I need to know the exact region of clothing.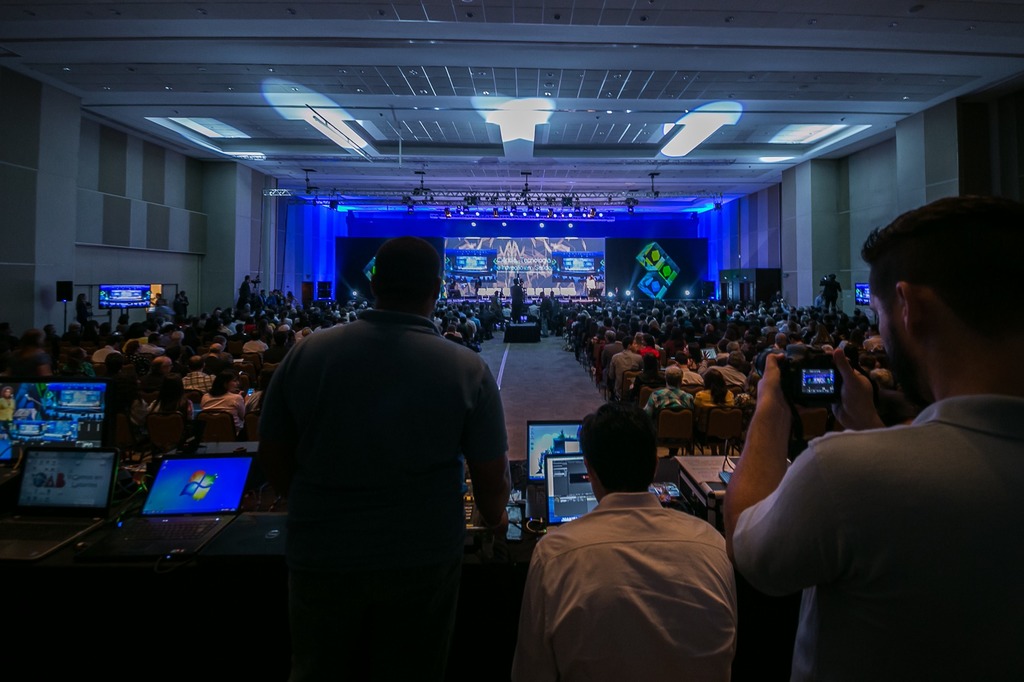
Region: bbox=(606, 347, 647, 395).
